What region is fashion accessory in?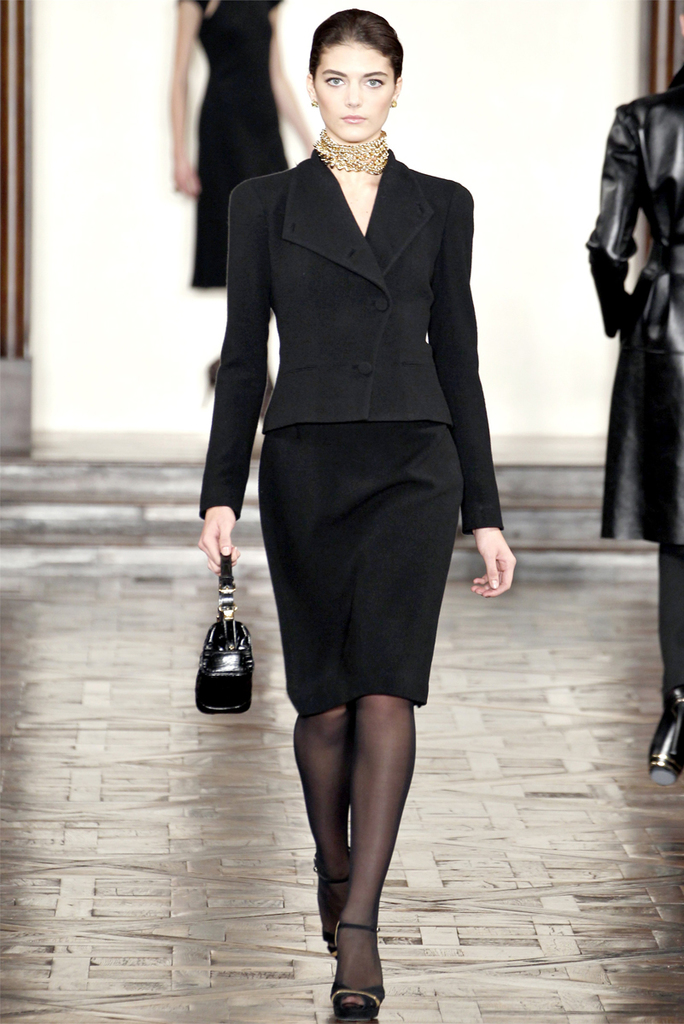
x1=311 y1=99 x2=319 y2=108.
